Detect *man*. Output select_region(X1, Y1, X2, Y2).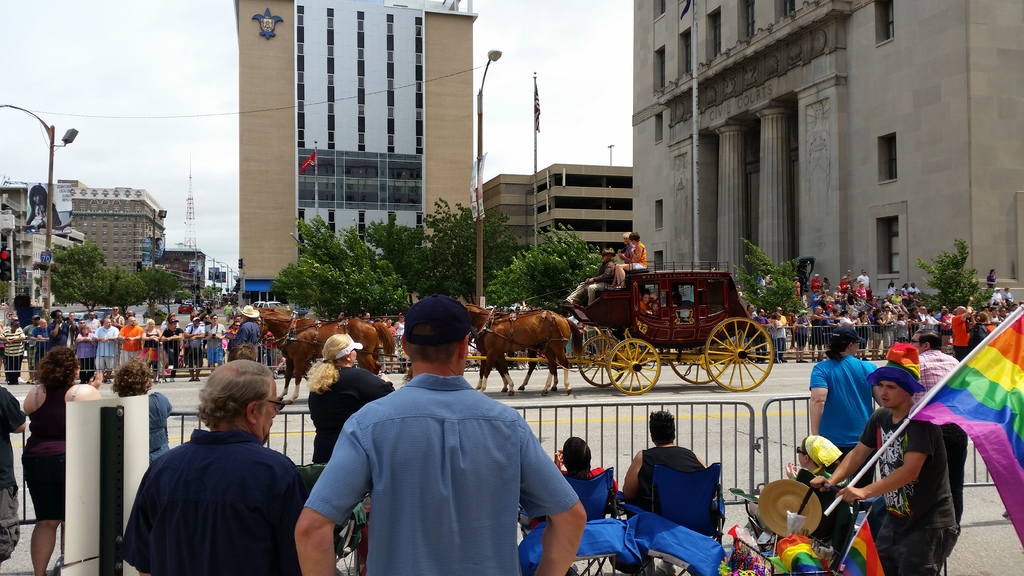
select_region(810, 305, 834, 356).
